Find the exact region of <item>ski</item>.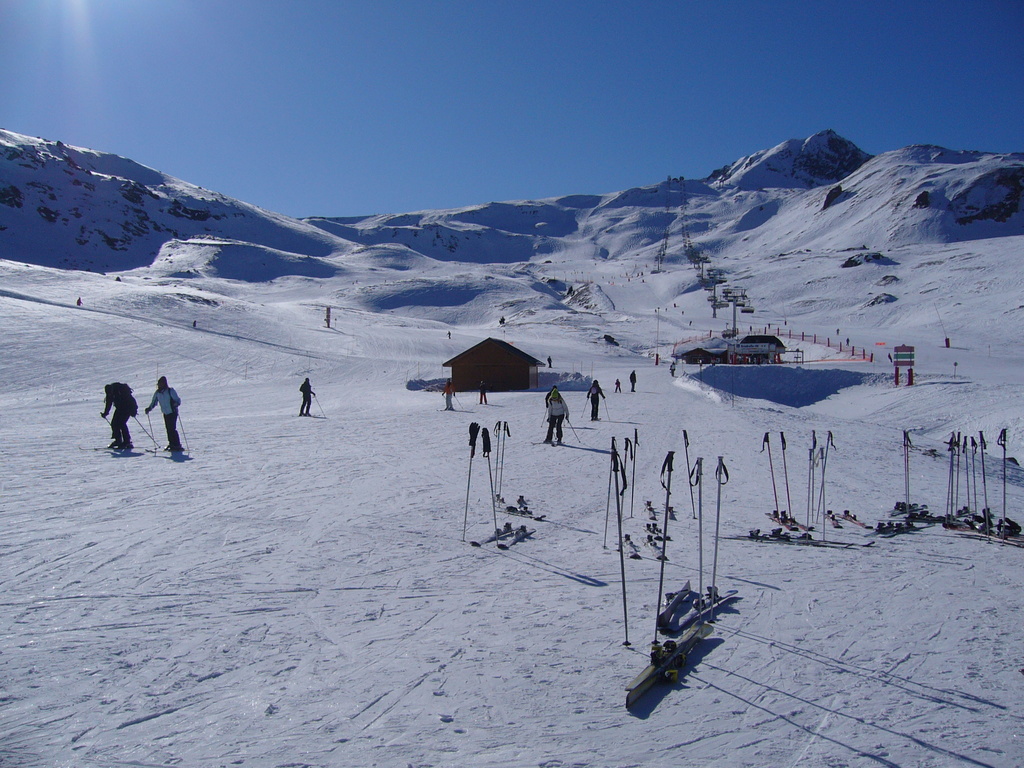
Exact region: box(458, 479, 562, 559).
